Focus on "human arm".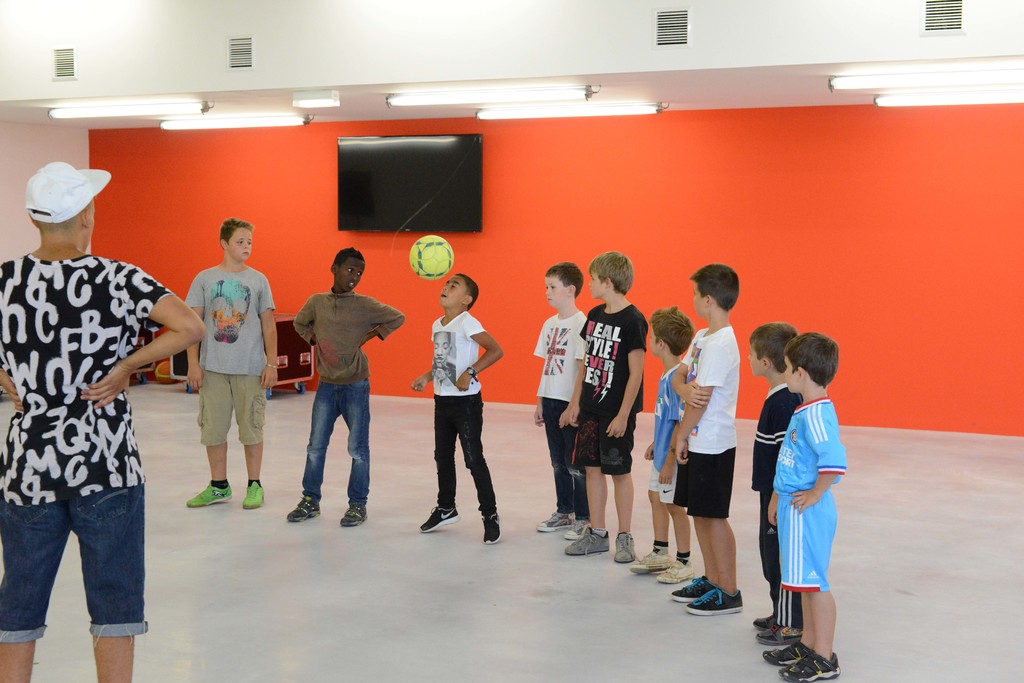
Focused at 531, 397, 545, 427.
